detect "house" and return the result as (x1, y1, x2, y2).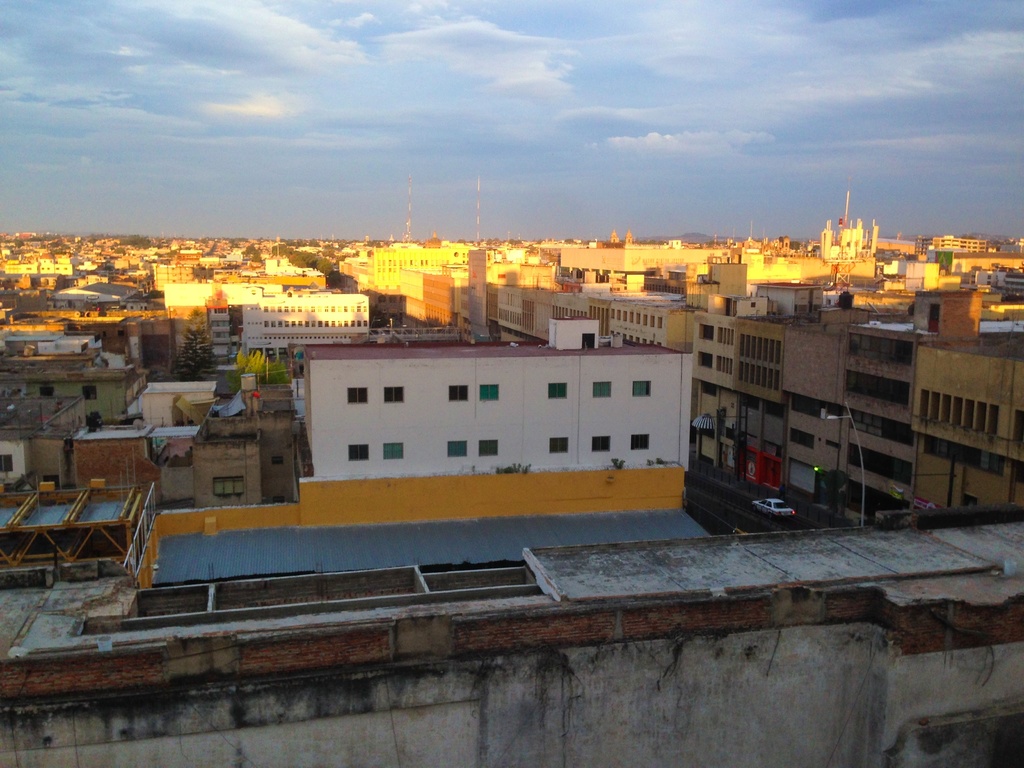
(73, 429, 155, 483).
